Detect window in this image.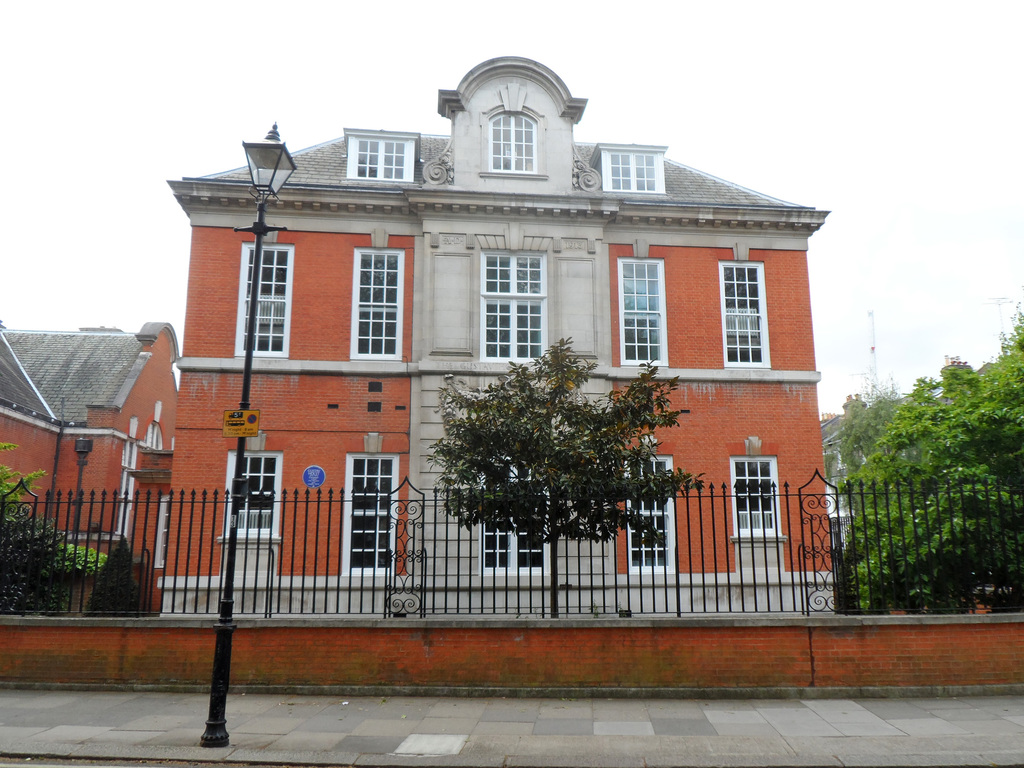
Detection: left=237, top=239, right=294, bottom=353.
